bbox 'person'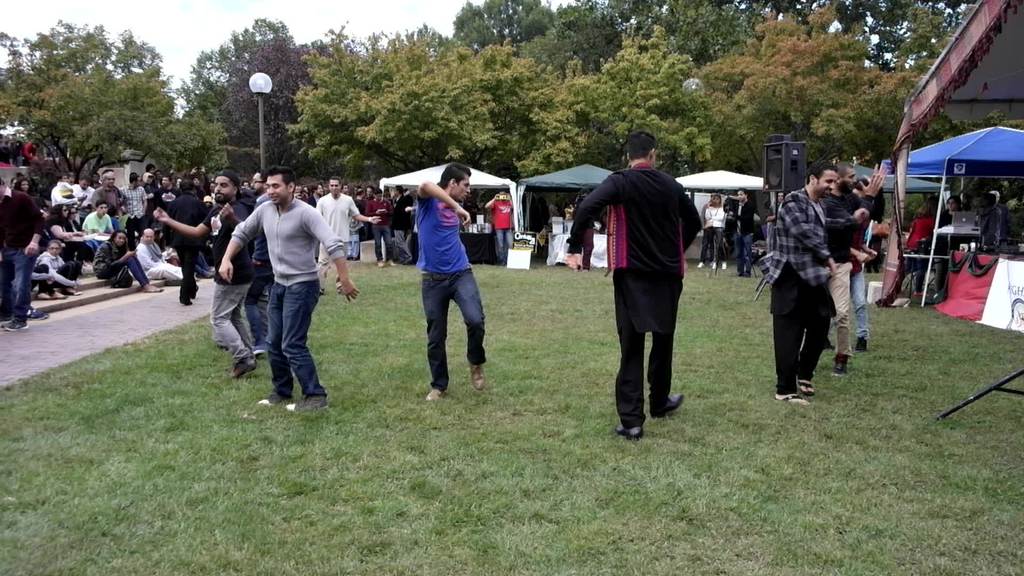
x1=945 y1=190 x2=970 y2=216
